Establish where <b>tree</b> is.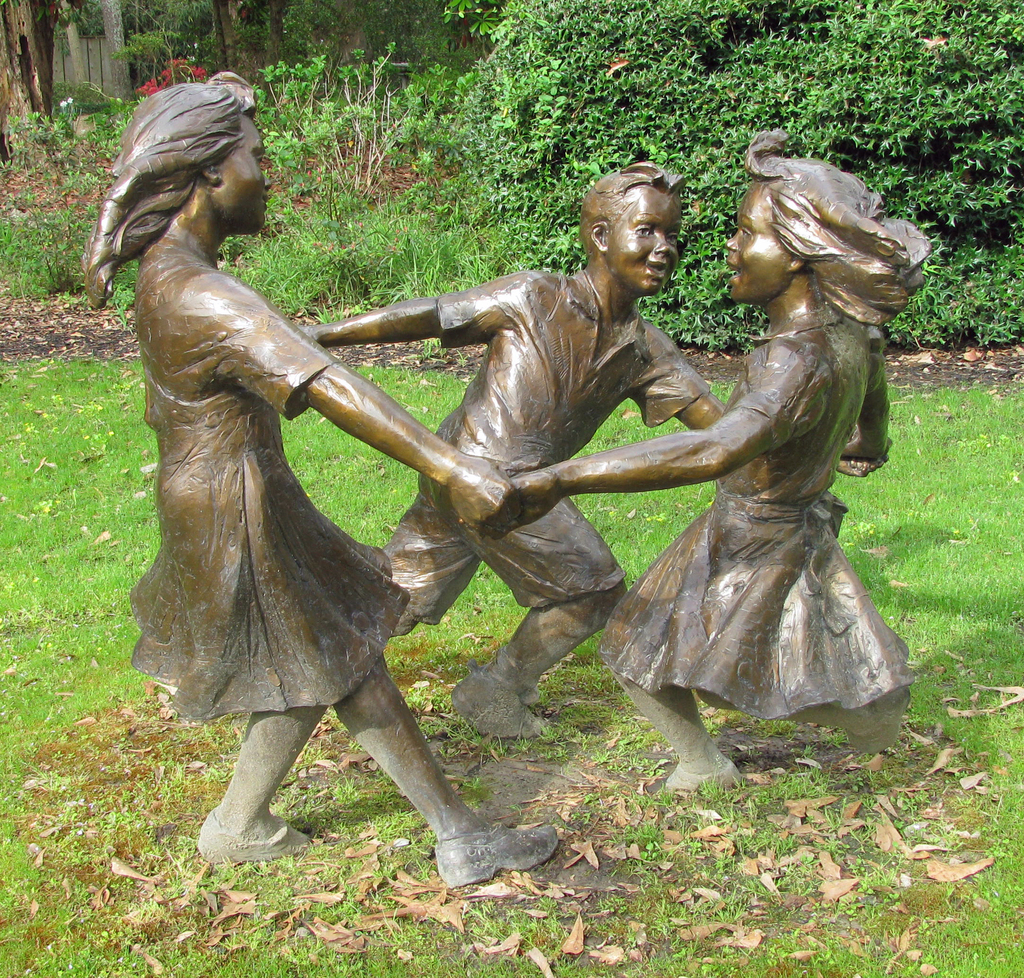
Established at crop(0, 0, 634, 218).
